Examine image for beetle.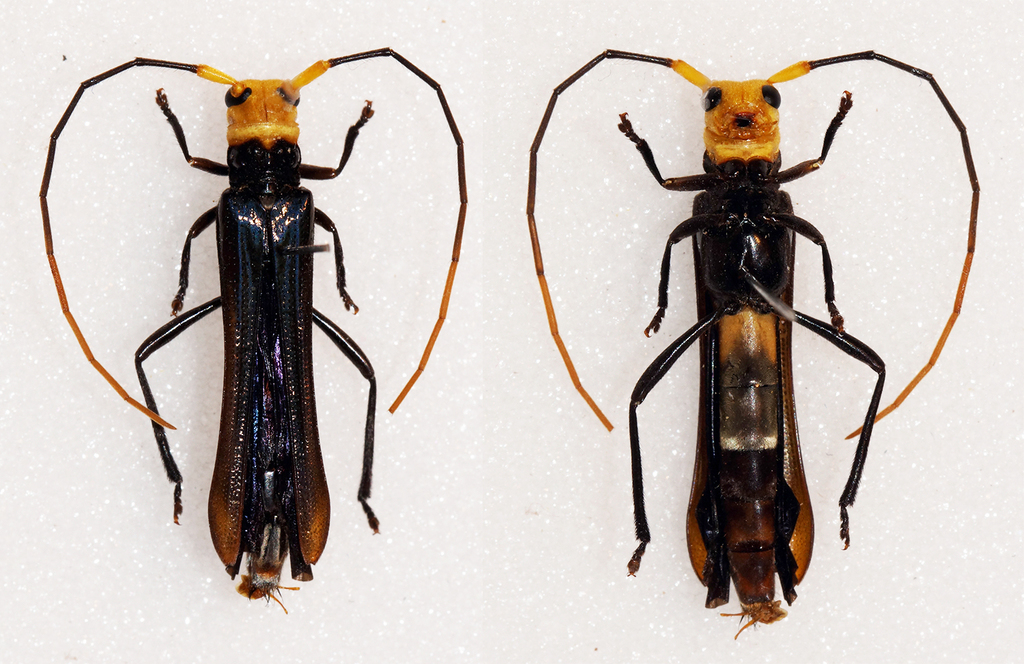
Examination result: box(522, 49, 983, 633).
